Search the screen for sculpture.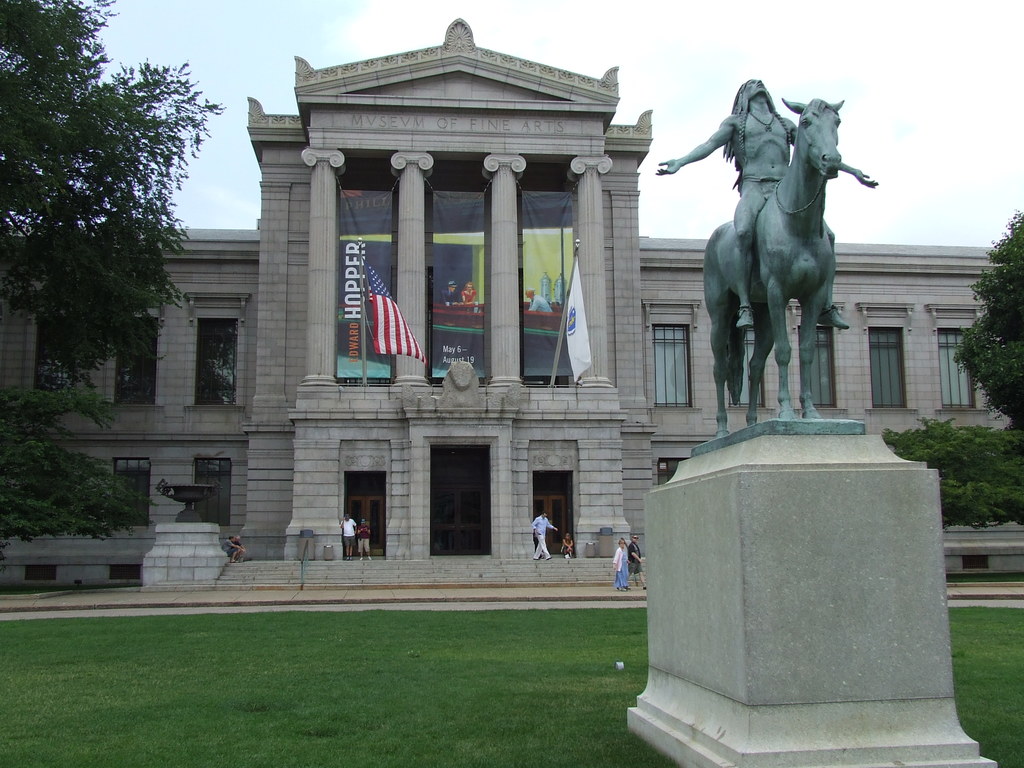
Found at box(648, 77, 881, 458).
